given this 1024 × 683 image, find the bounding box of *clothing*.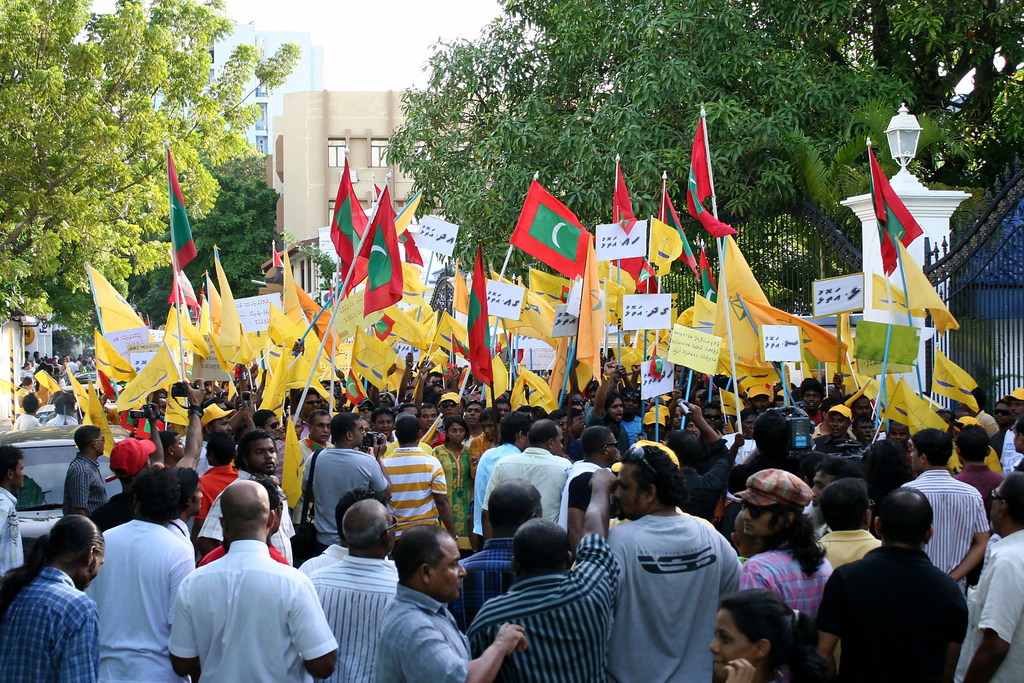
locate(90, 518, 193, 682).
